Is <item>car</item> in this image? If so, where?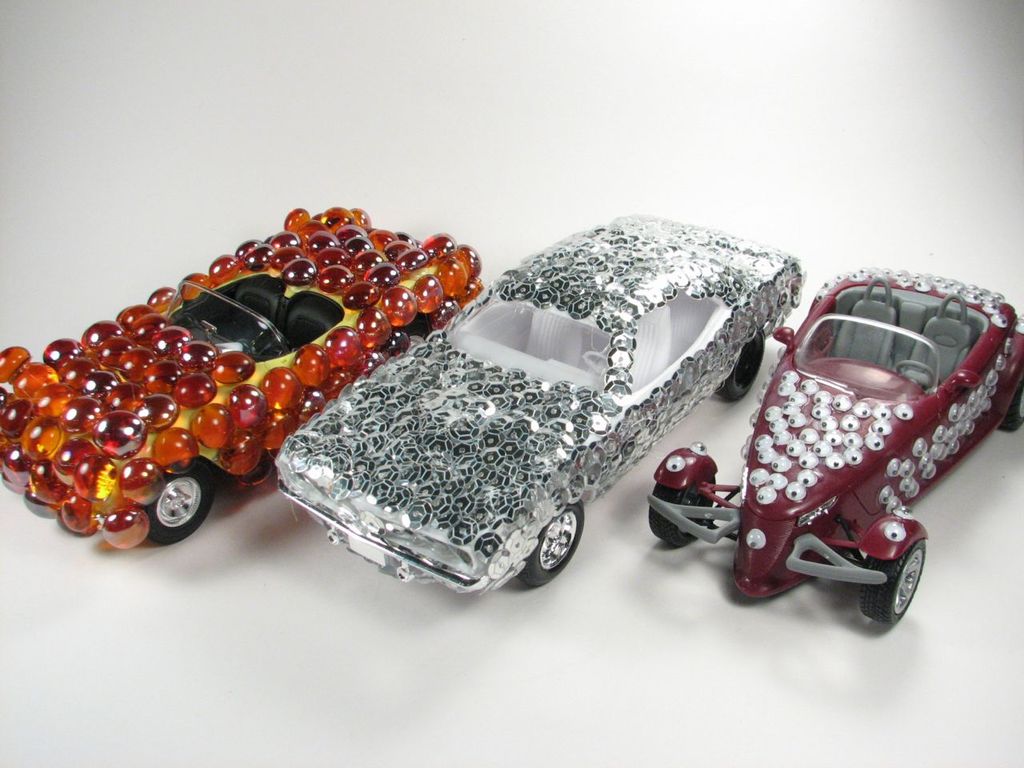
Yes, at bbox=[650, 266, 1023, 624].
